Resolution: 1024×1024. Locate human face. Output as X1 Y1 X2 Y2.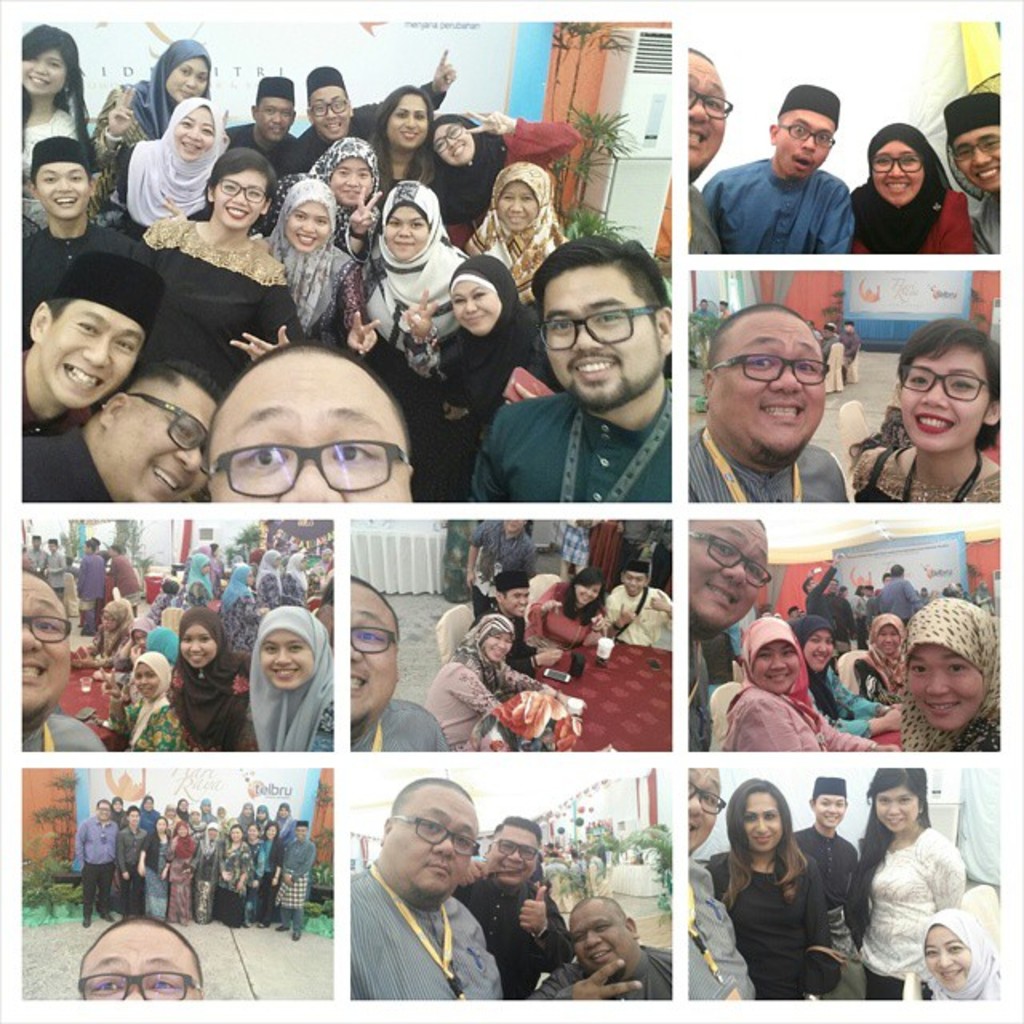
813 787 842 840.
